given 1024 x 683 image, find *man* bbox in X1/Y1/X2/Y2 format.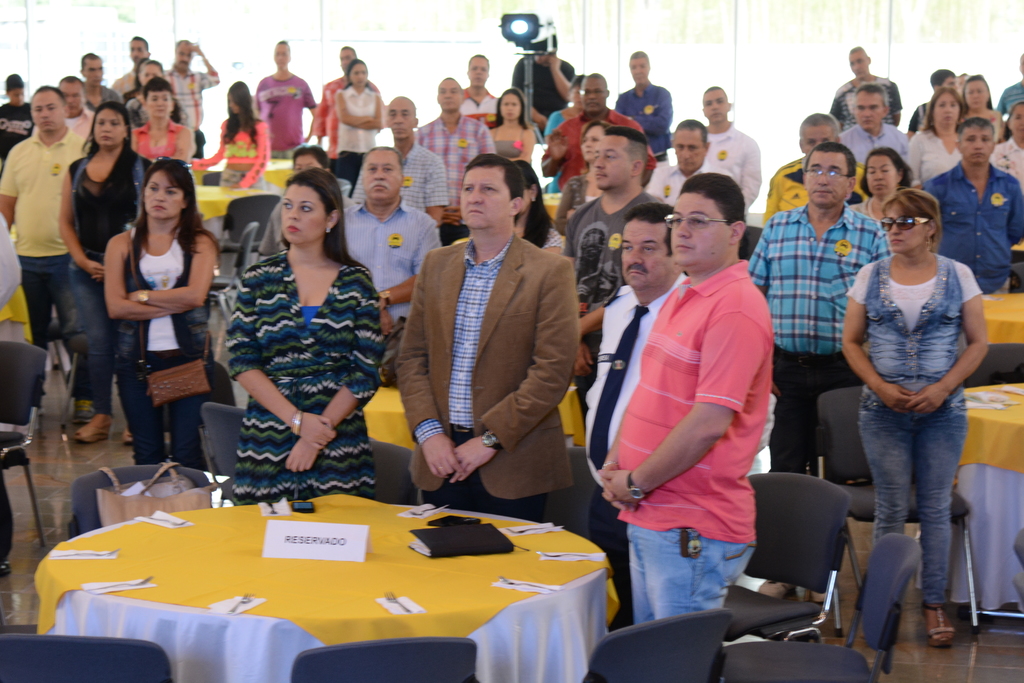
595/163/778/628.
